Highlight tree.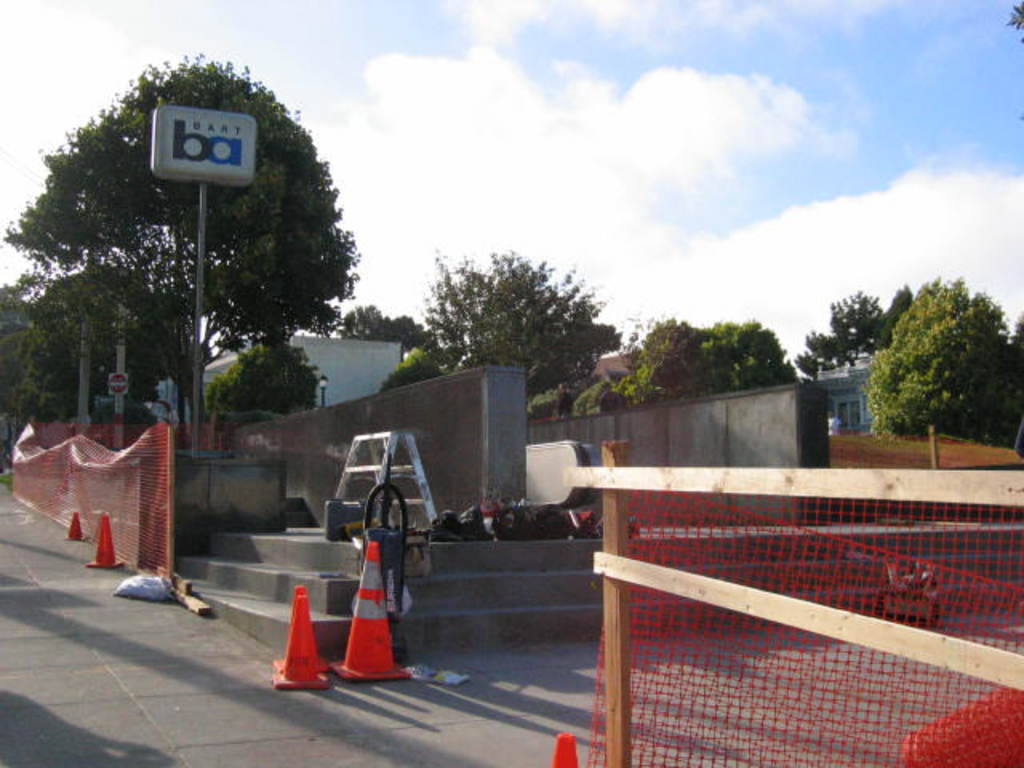
Highlighted region: (left=416, top=240, right=627, bottom=408).
